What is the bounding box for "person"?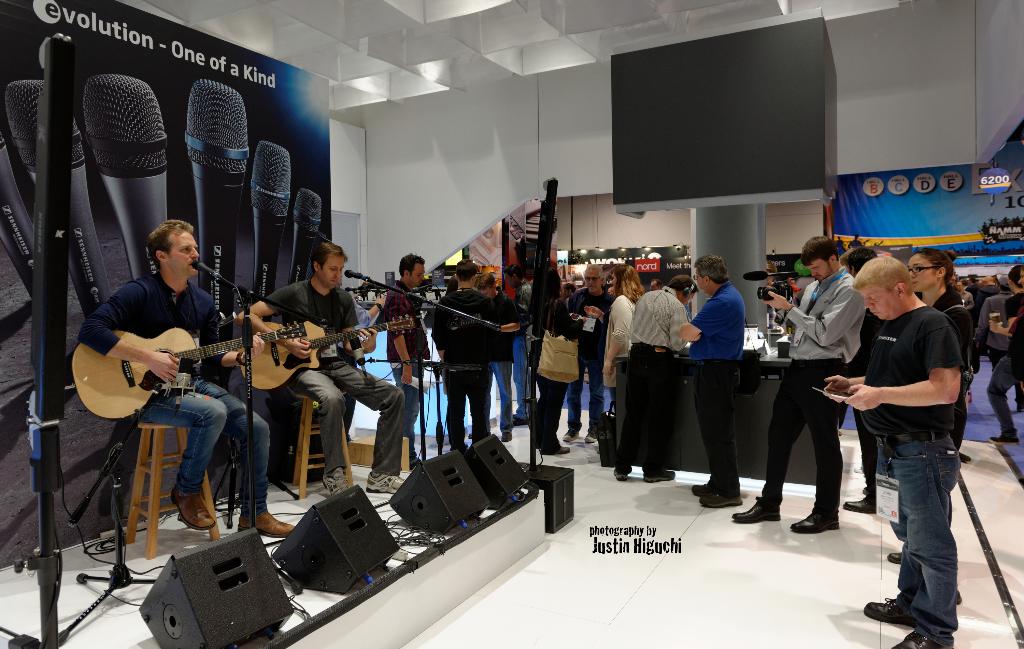
bbox(506, 261, 546, 427).
